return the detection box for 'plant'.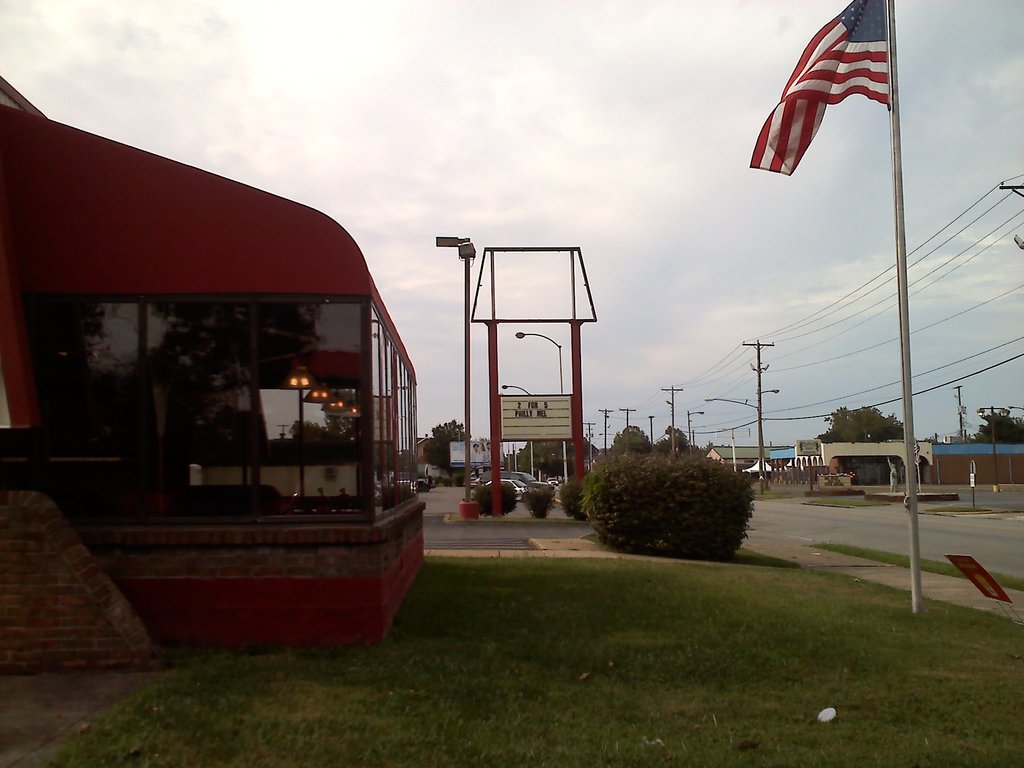
474, 479, 518, 520.
